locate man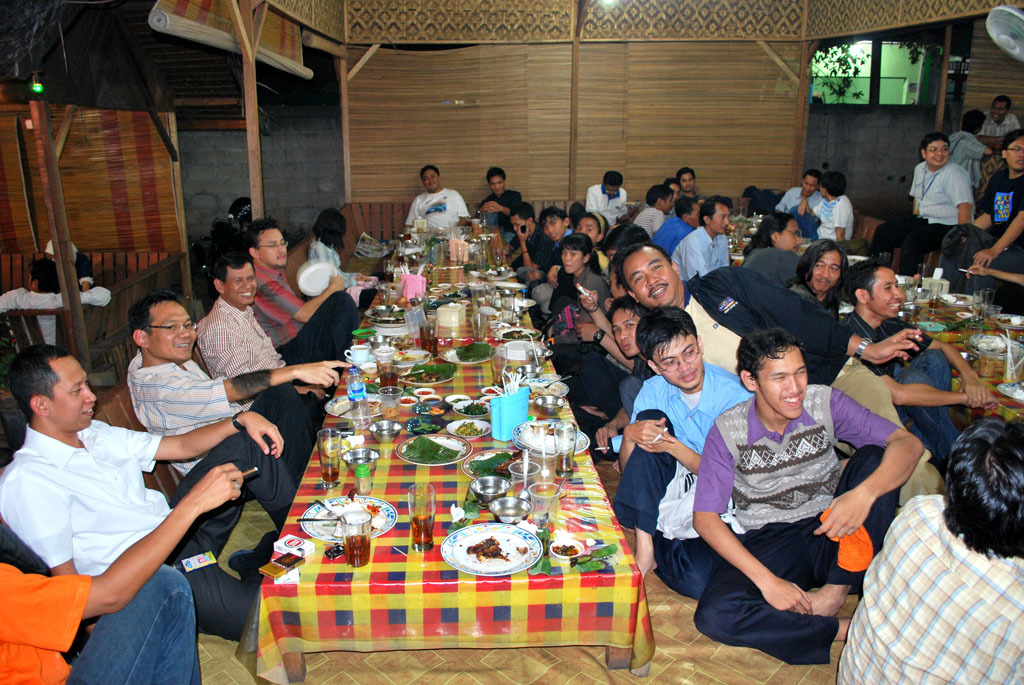
box(738, 208, 805, 284)
